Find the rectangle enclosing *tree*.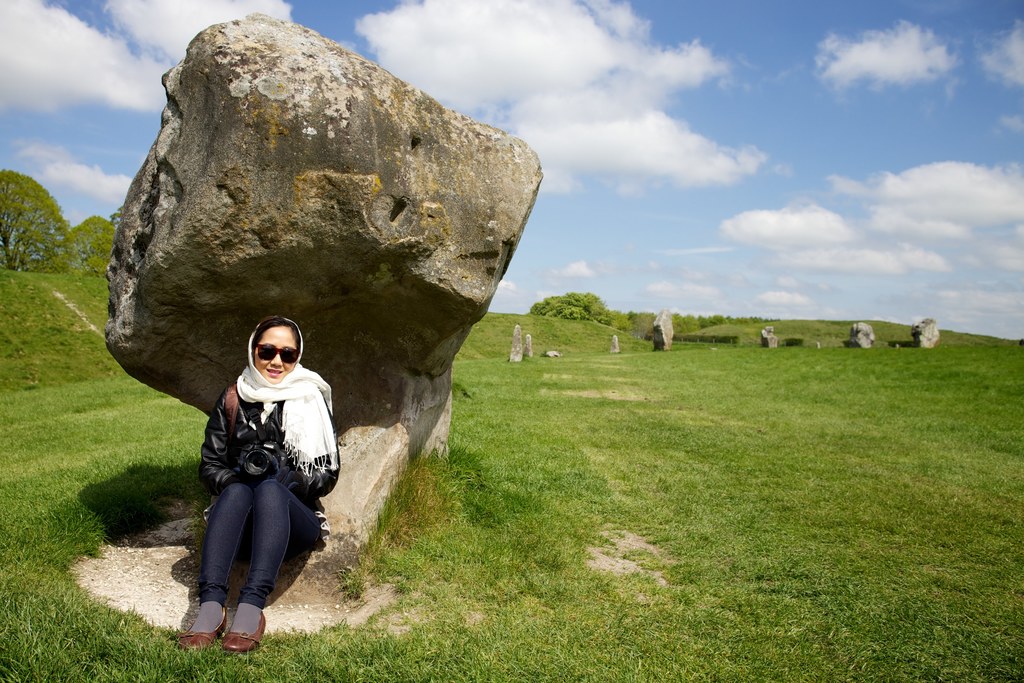
x1=0 y1=169 x2=74 y2=273.
